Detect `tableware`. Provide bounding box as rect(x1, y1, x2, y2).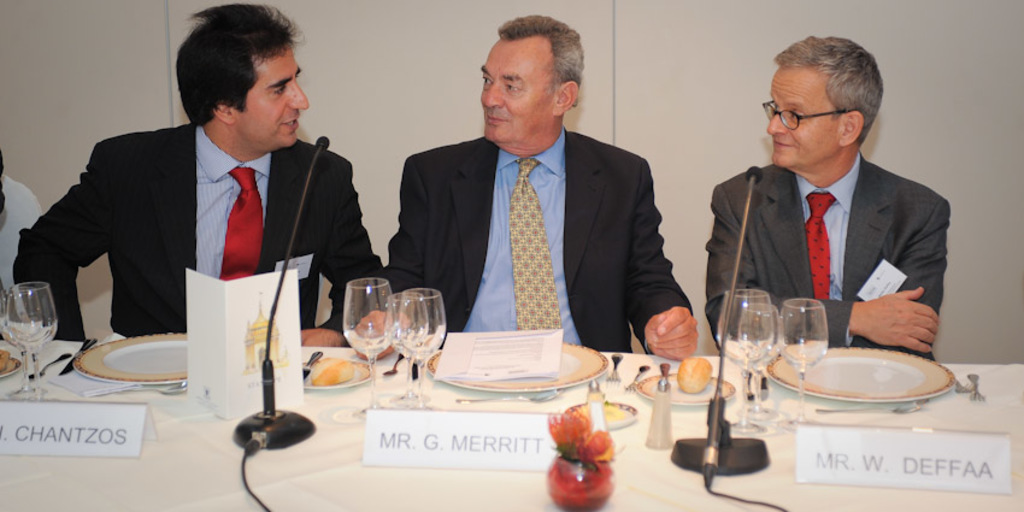
rect(769, 336, 948, 404).
